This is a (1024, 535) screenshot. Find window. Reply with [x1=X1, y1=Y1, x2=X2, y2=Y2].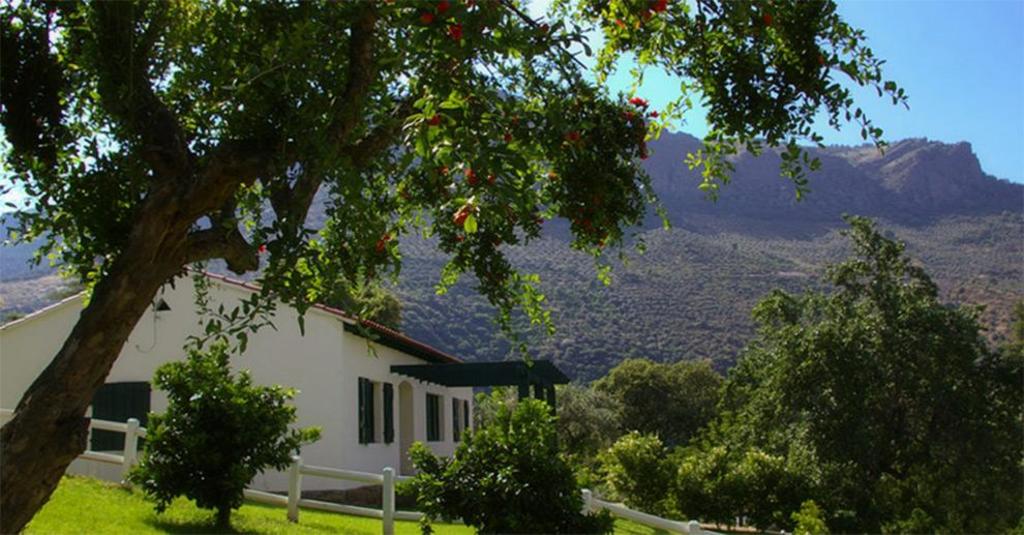
[x1=358, y1=379, x2=372, y2=443].
